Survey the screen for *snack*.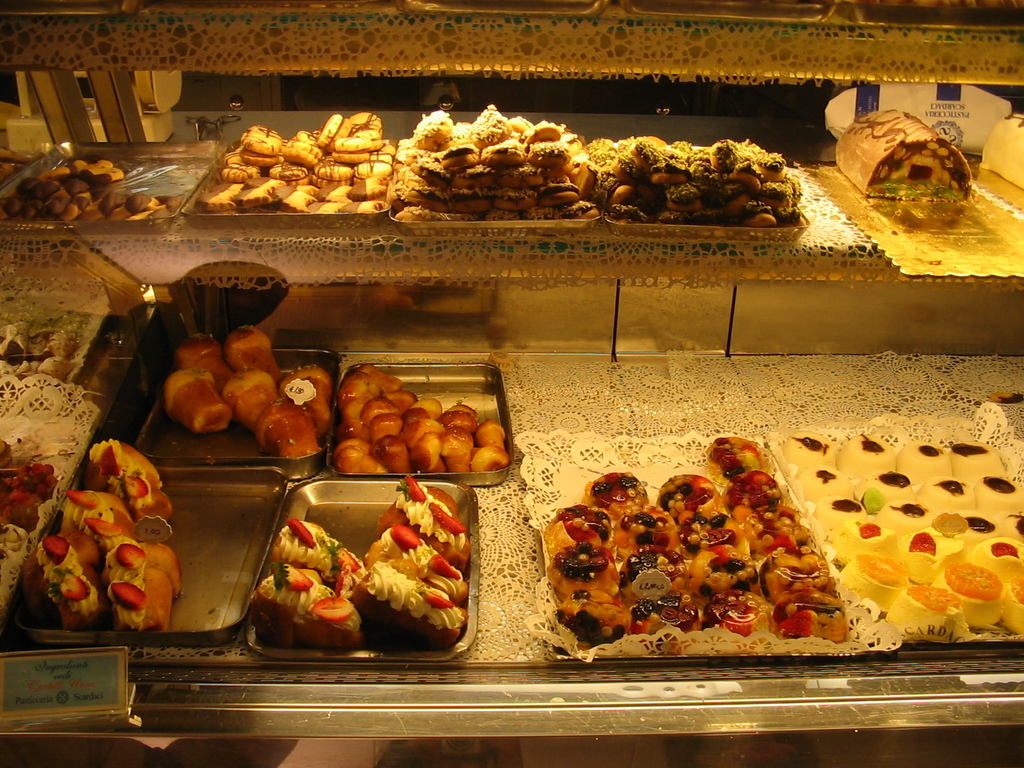
Survey found: x1=267 y1=509 x2=367 y2=598.
